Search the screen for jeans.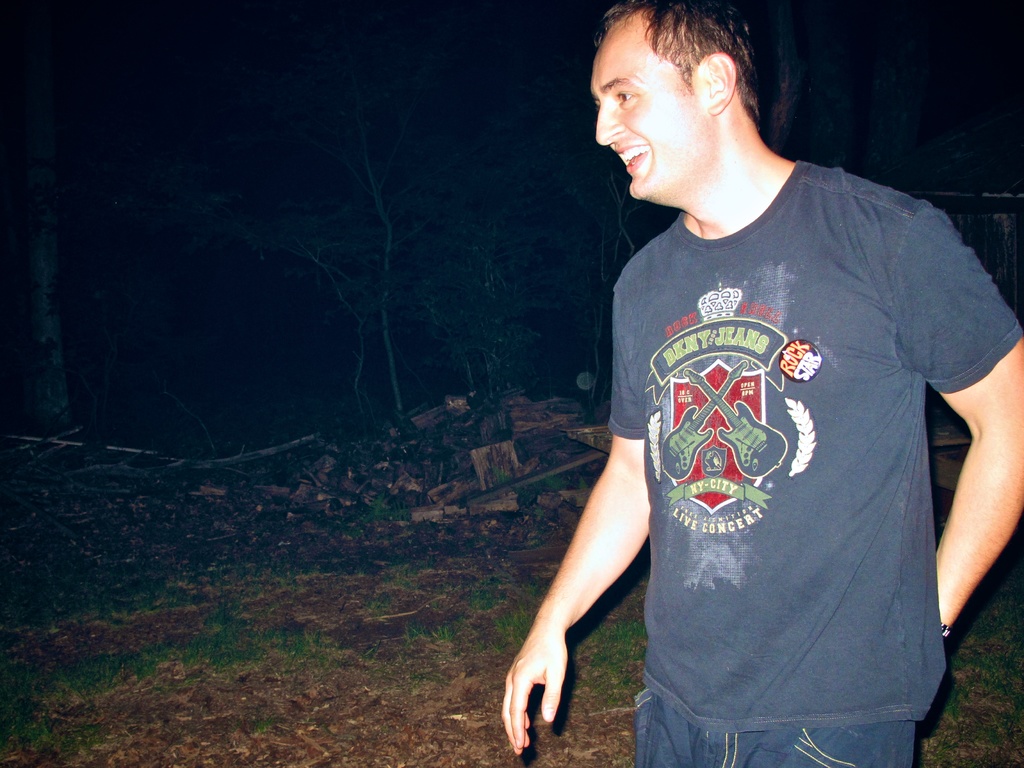
Found at locate(629, 685, 915, 767).
